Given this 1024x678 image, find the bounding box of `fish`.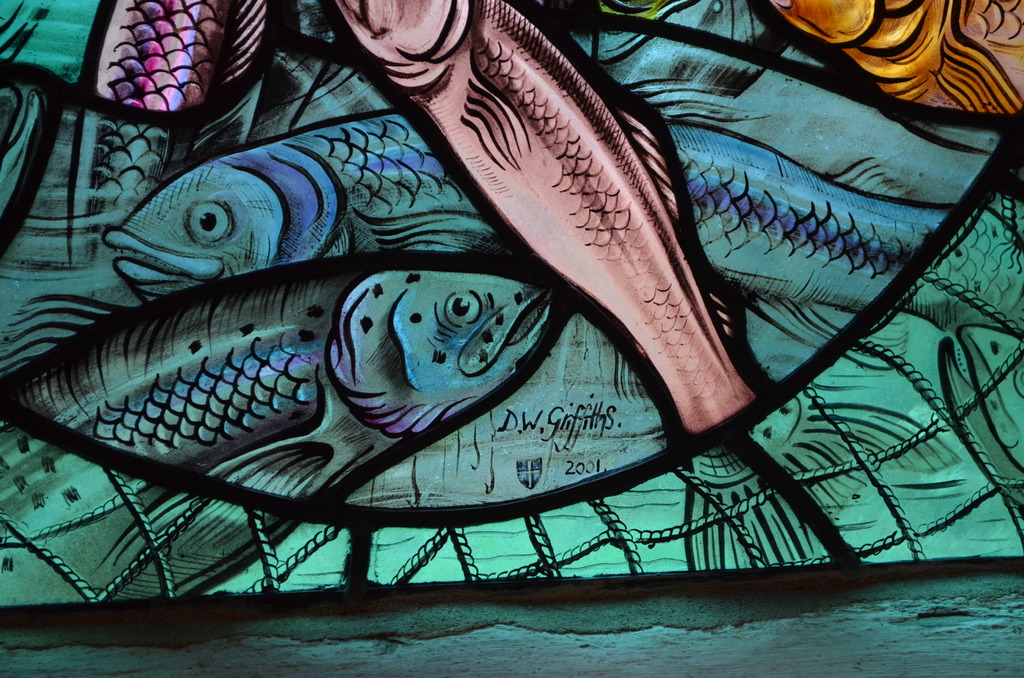
bbox=(115, 111, 1023, 340).
